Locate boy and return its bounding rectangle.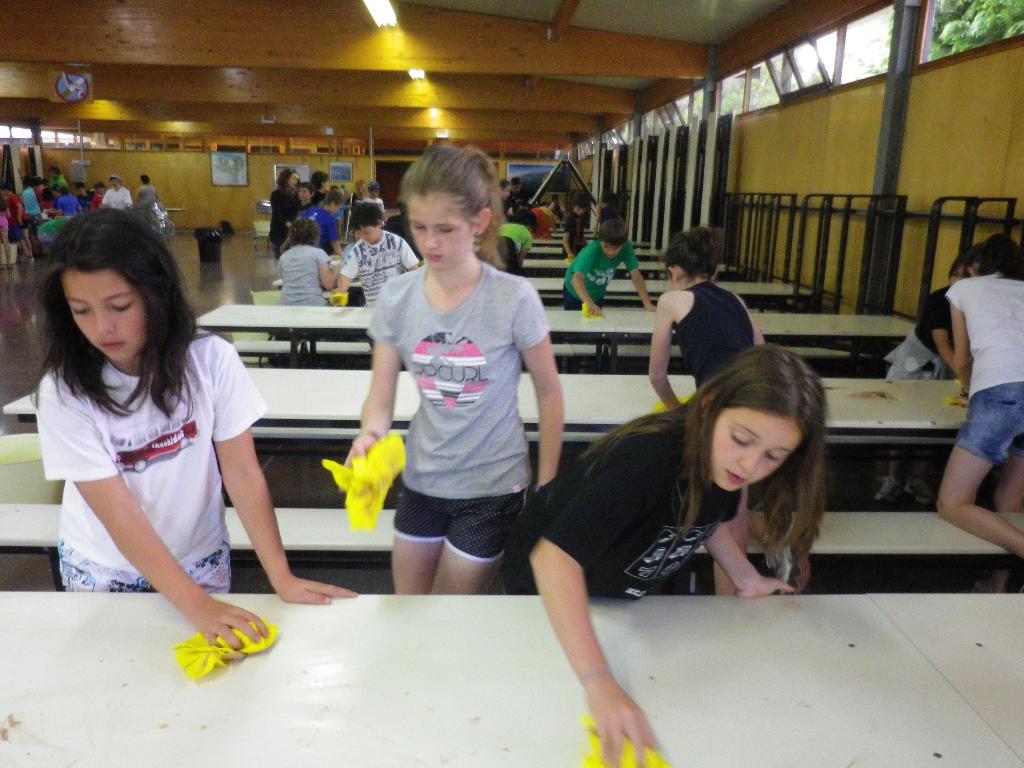
[left=556, top=223, right=666, bottom=312].
